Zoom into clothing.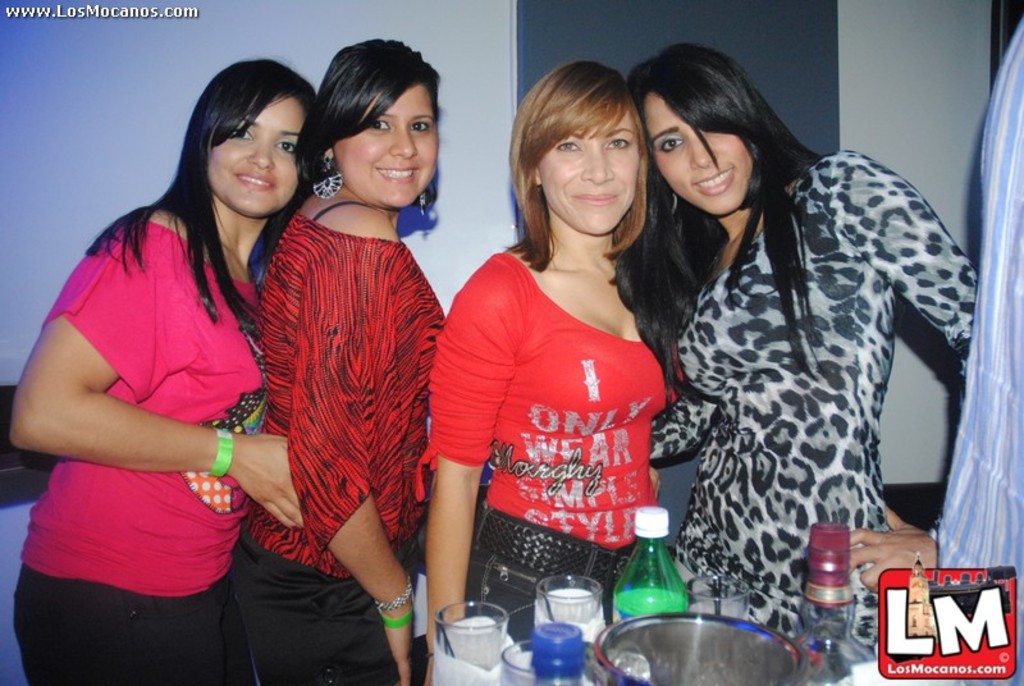
Zoom target: (631, 110, 983, 605).
